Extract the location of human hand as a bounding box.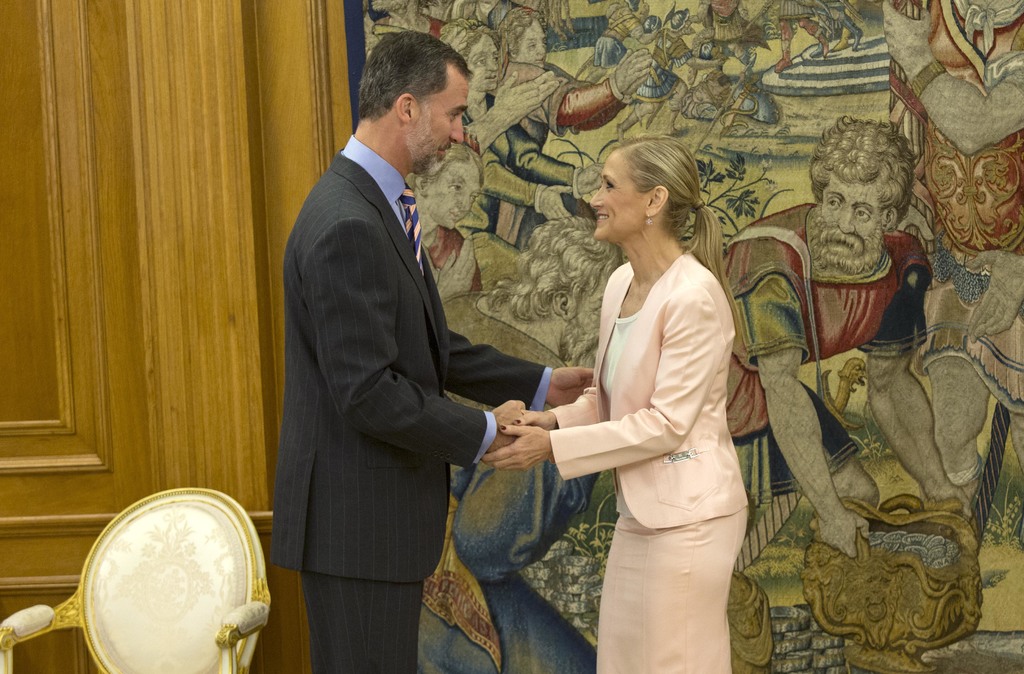
box(897, 205, 937, 243).
